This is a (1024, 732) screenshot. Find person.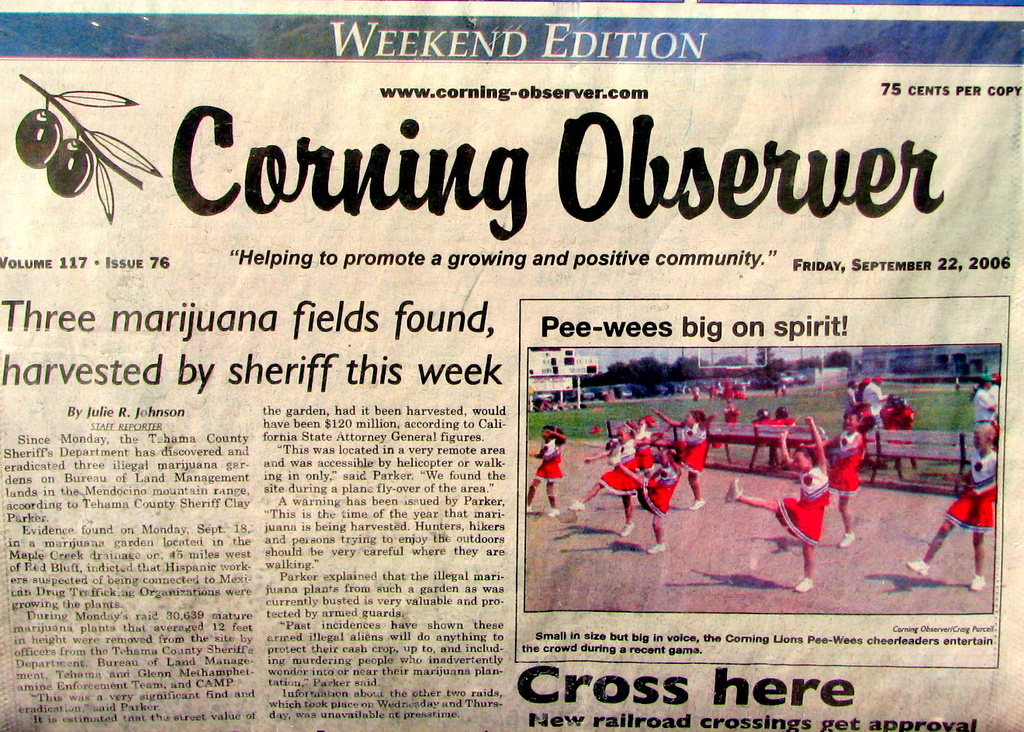
Bounding box: 566 421 663 539.
